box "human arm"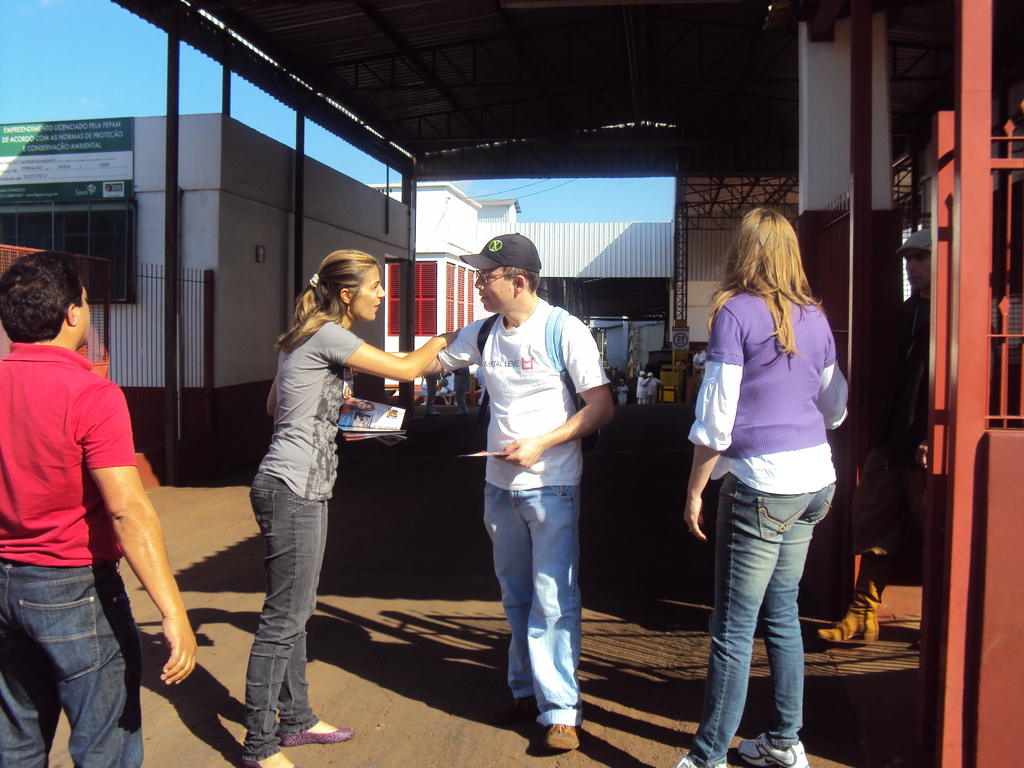
crop(677, 300, 746, 541)
